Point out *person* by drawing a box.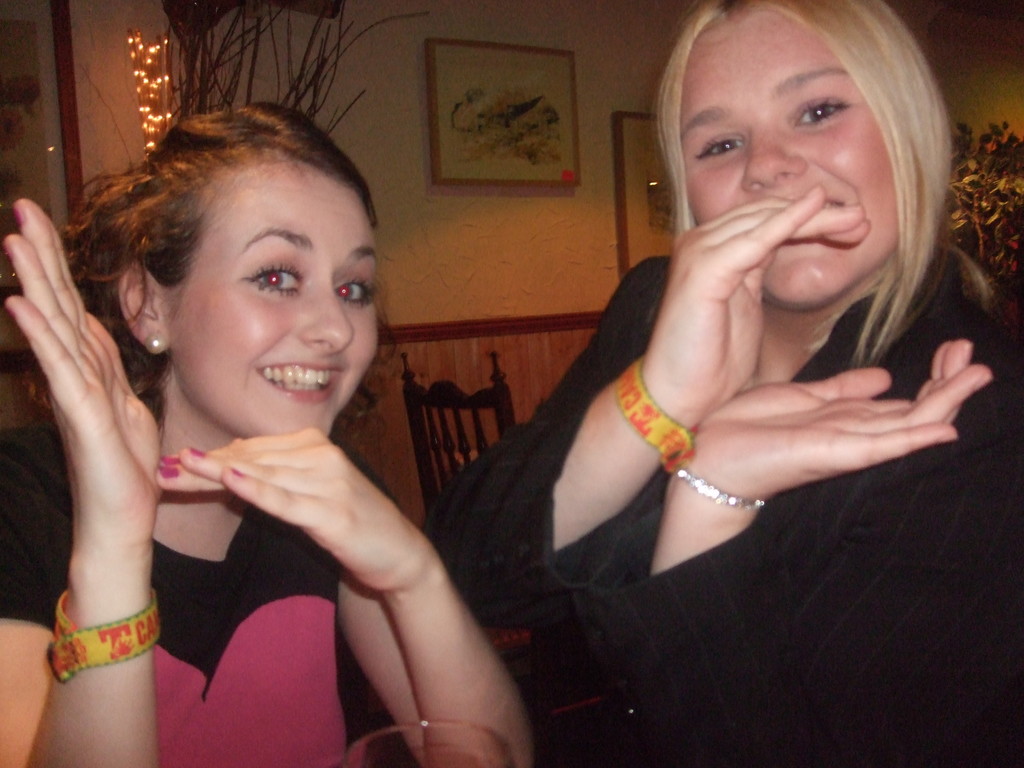
<box>0,100,539,767</box>.
